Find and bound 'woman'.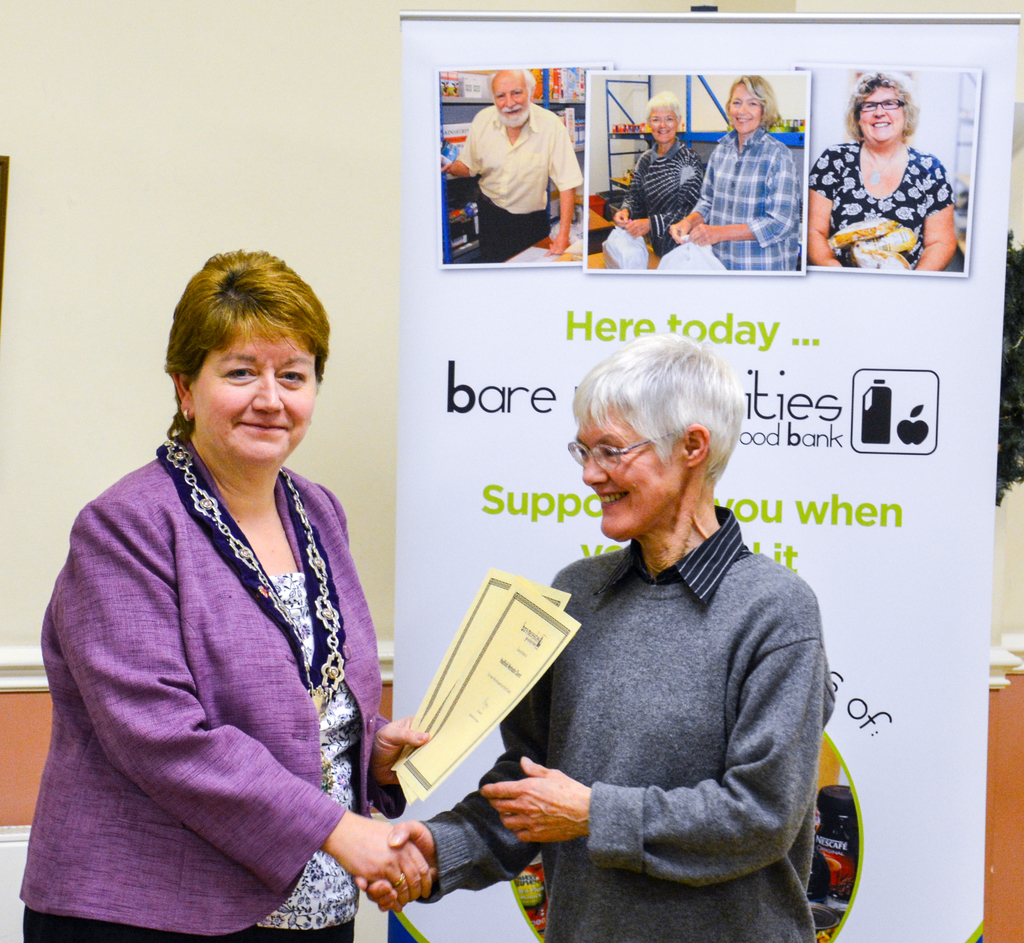
Bound: <region>602, 86, 705, 262</region>.
